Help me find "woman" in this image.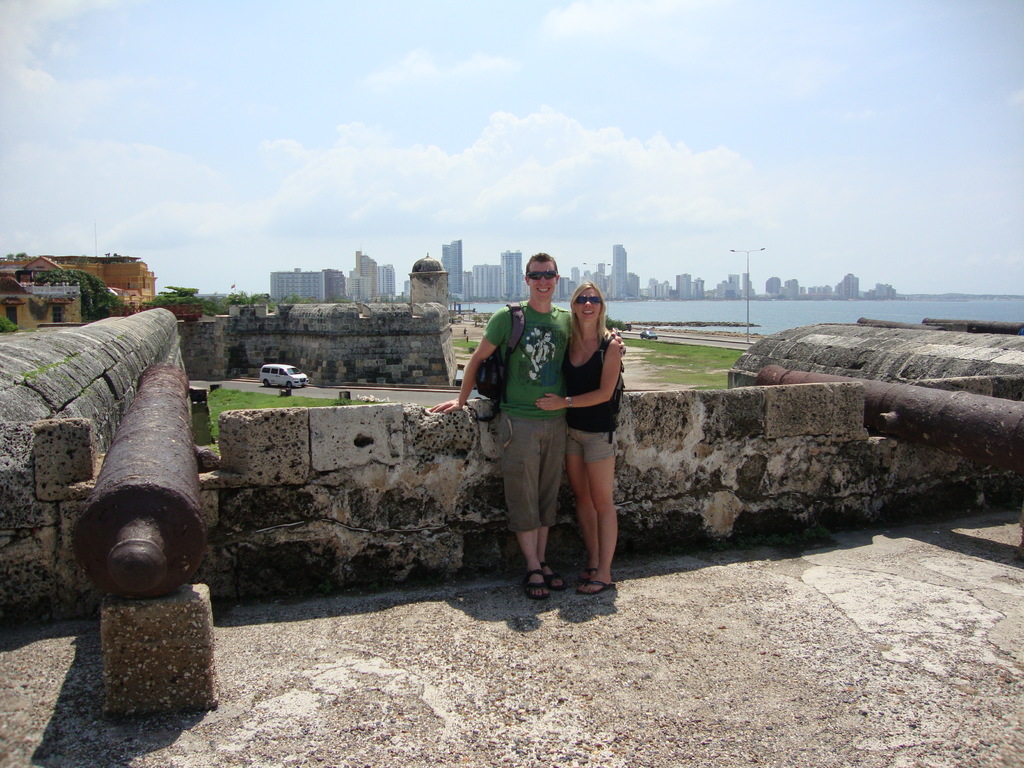
Found it: select_region(536, 284, 627, 594).
